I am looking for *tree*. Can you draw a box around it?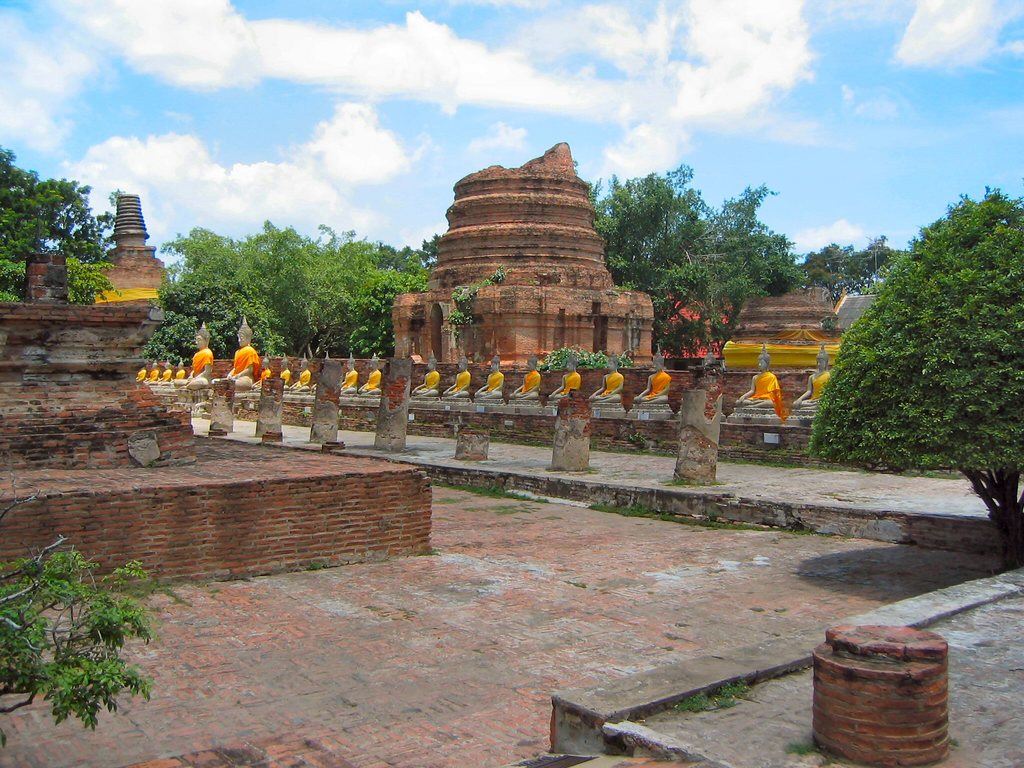
Sure, the bounding box is bbox(808, 180, 1023, 561).
